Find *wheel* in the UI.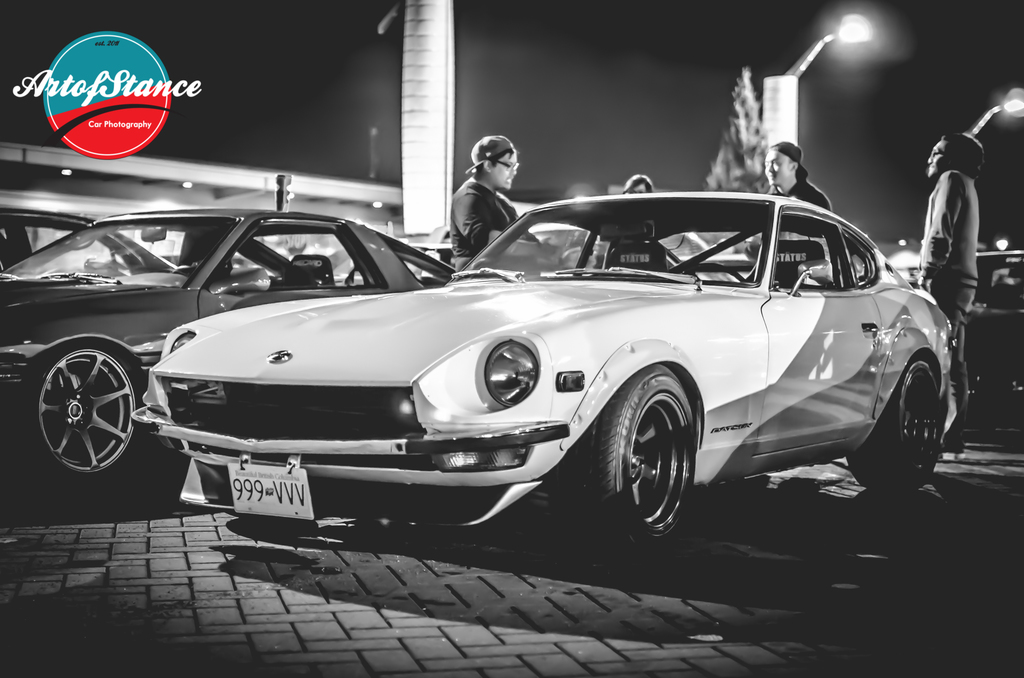
UI element at [586, 375, 701, 544].
